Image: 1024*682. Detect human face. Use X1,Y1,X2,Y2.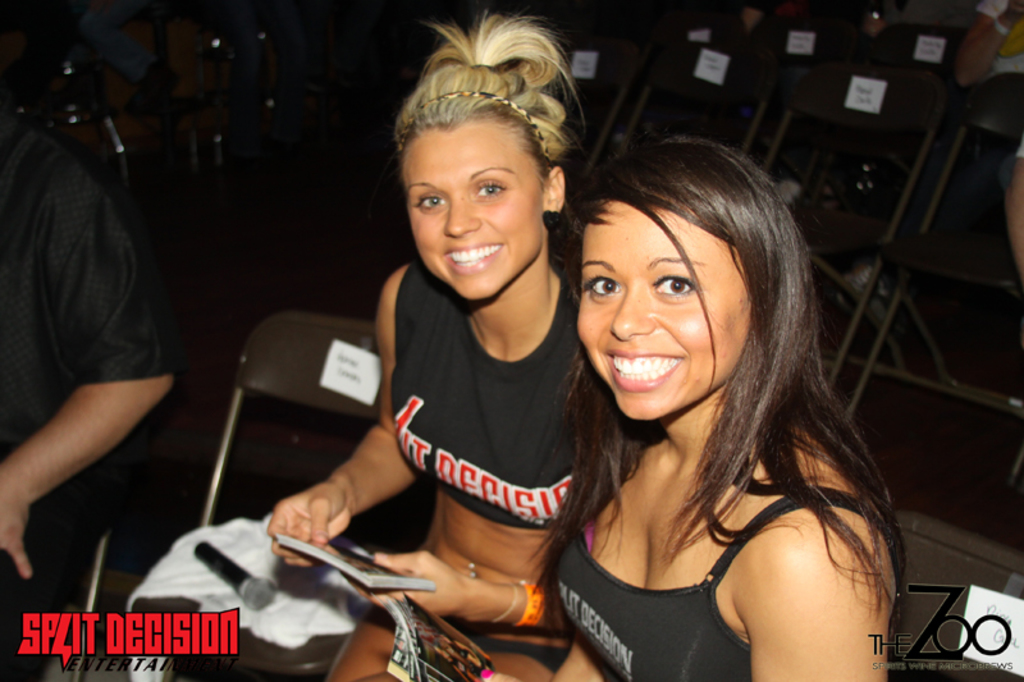
403,127,538,299.
